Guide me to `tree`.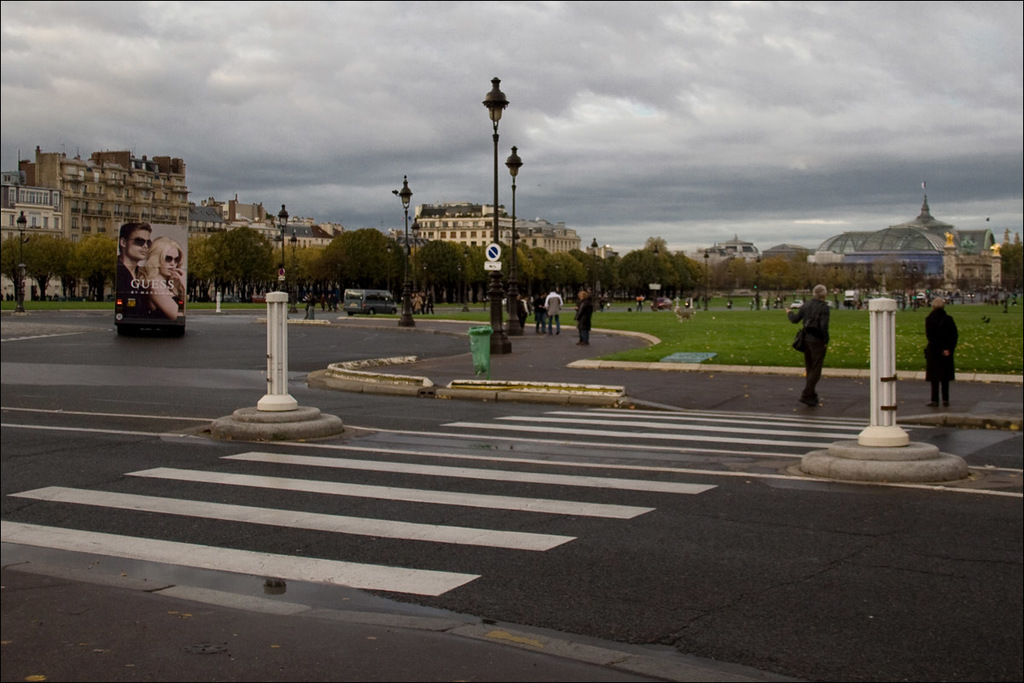
Guidance: {"left": 185, "top": 232, "right": 224, "bottom": 305}.
